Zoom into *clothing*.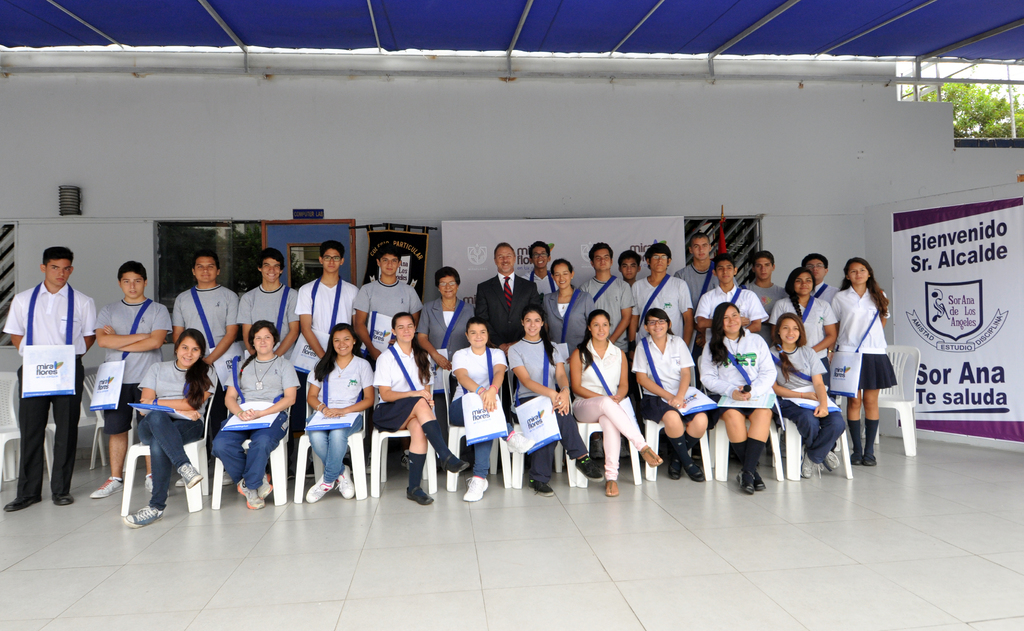
Zoom target: 446, 347, 508, 484.
